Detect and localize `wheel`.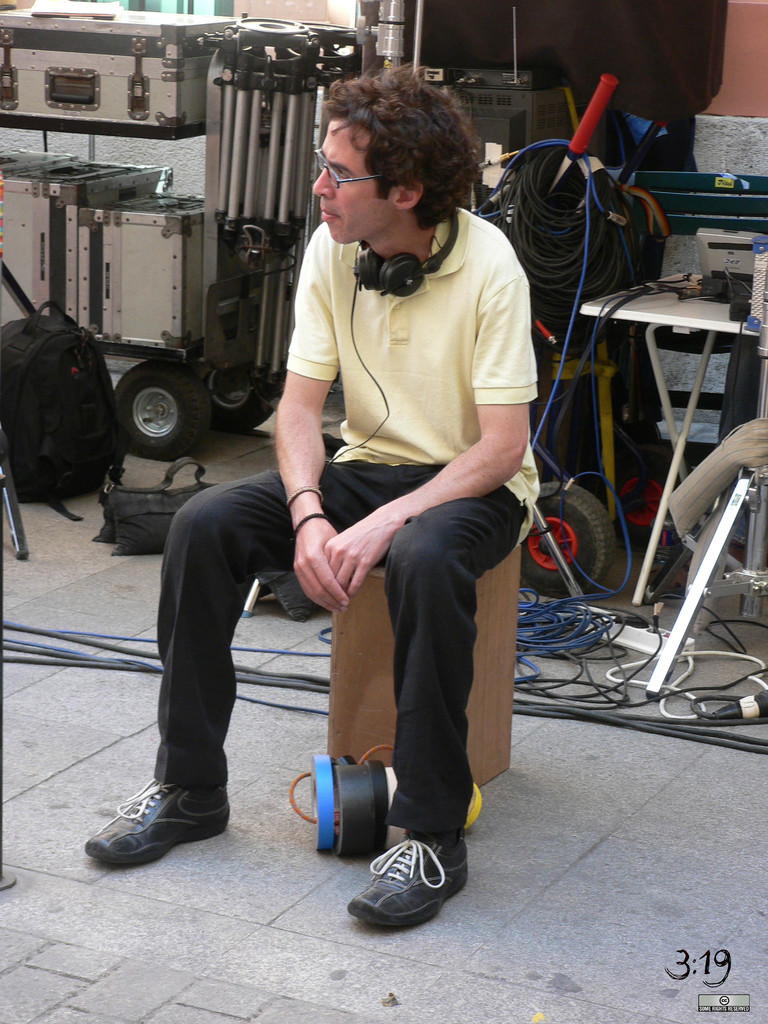
Localized at l=611, t=462, r=686, b=550.
